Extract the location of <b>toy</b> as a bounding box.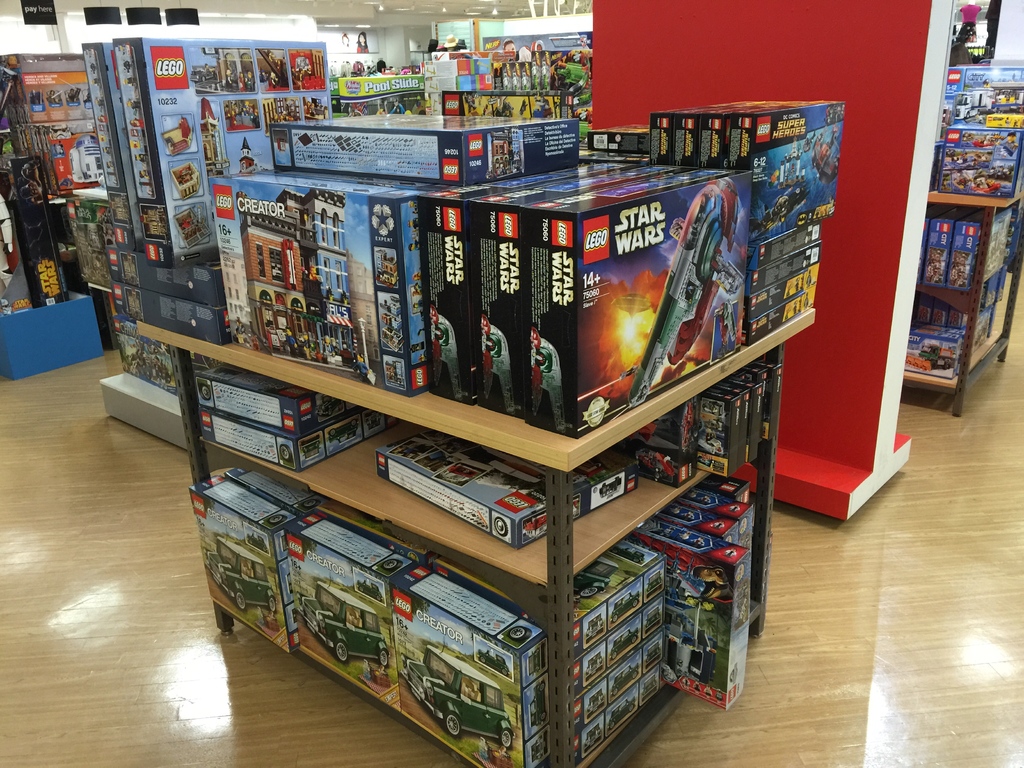
l=920, t=339, r=957, b=369.
